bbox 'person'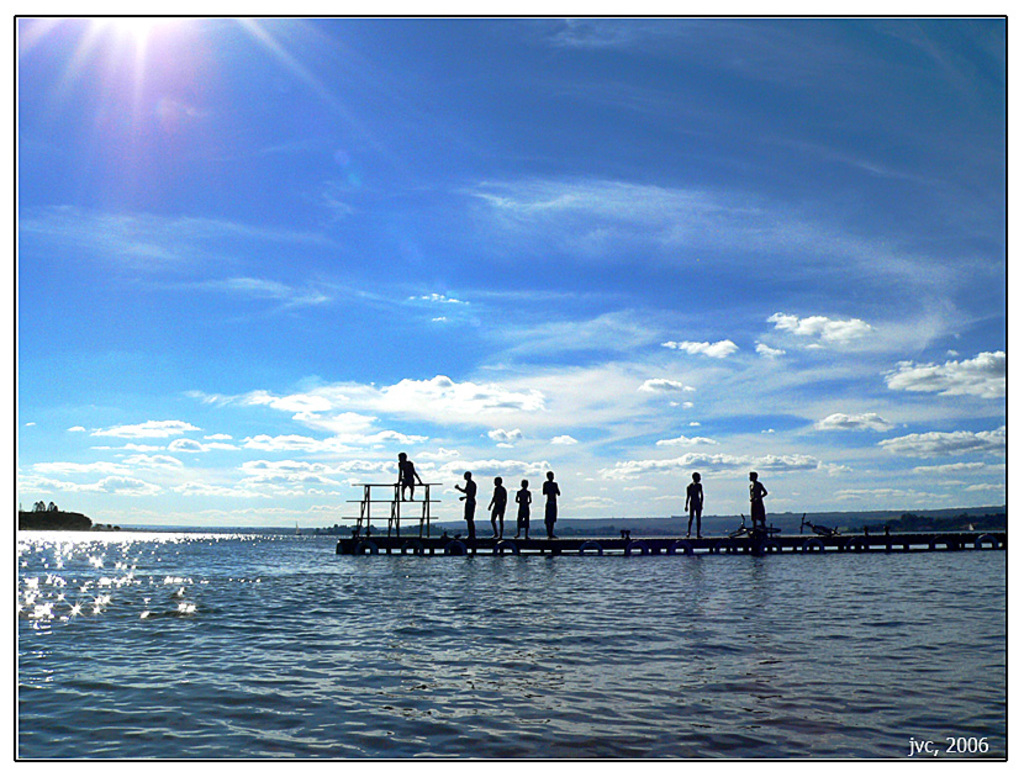
539, 466, 561, 540
